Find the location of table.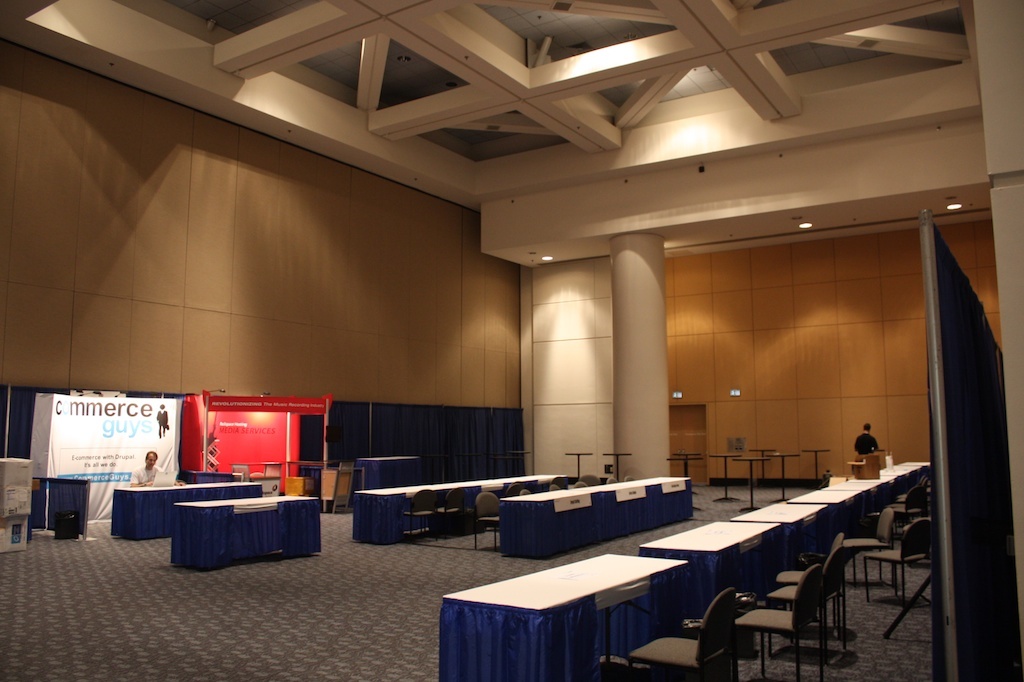
Location: BBox(436, 539, 719, 665).
